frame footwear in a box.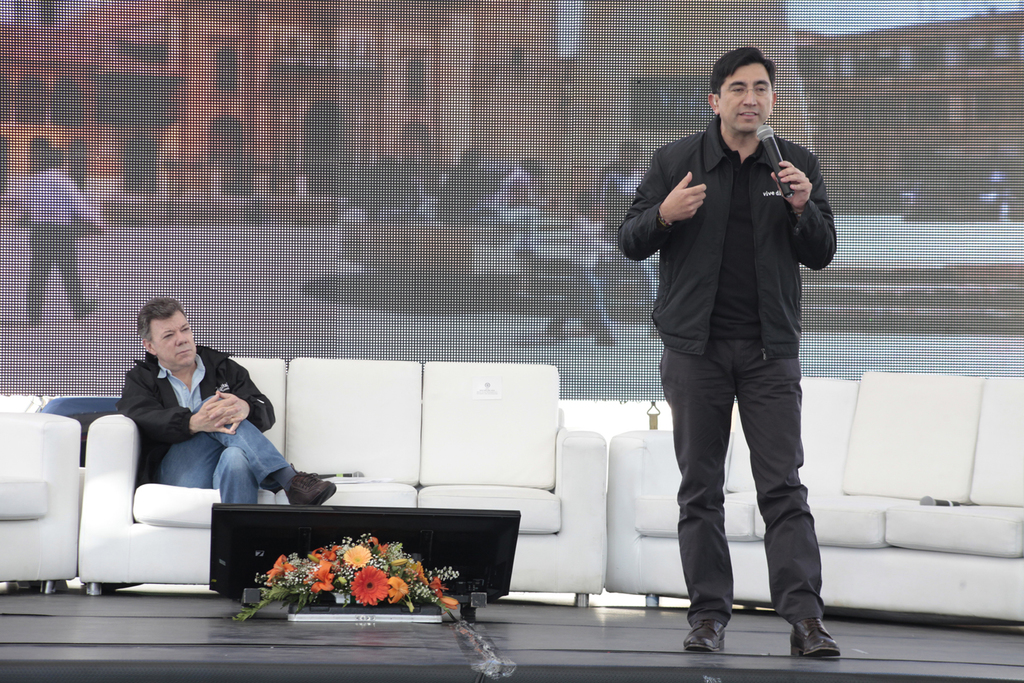
crop(279, 469, 337, 508).
